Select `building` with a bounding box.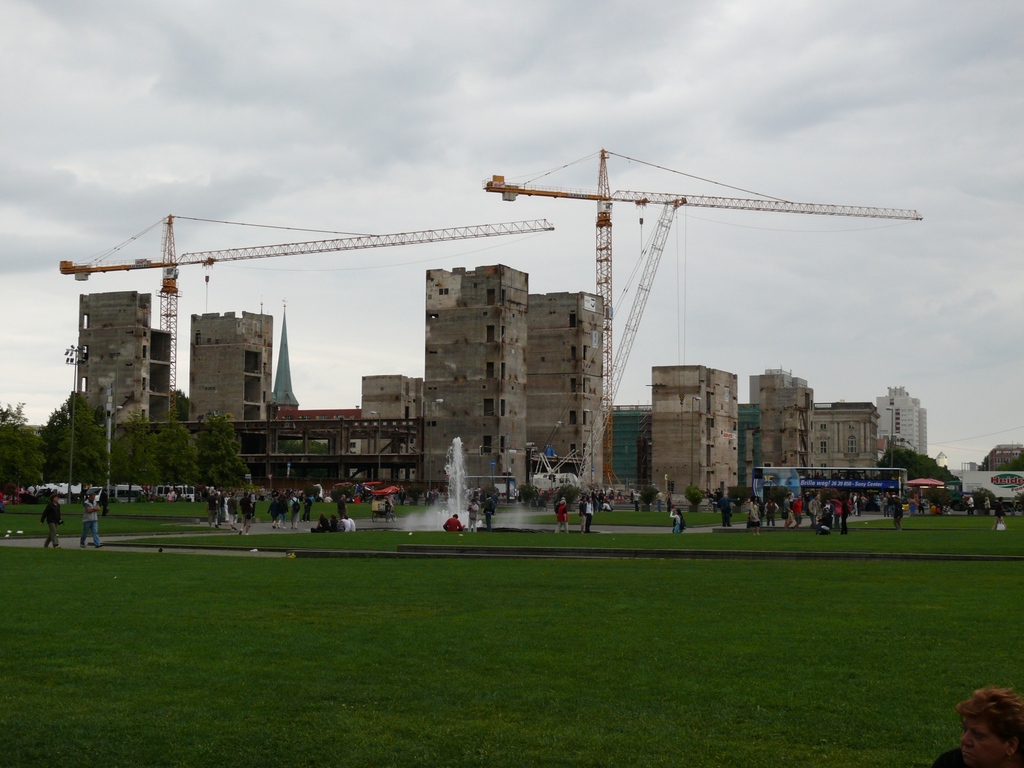
Rect(191, 305, 278, 428).
